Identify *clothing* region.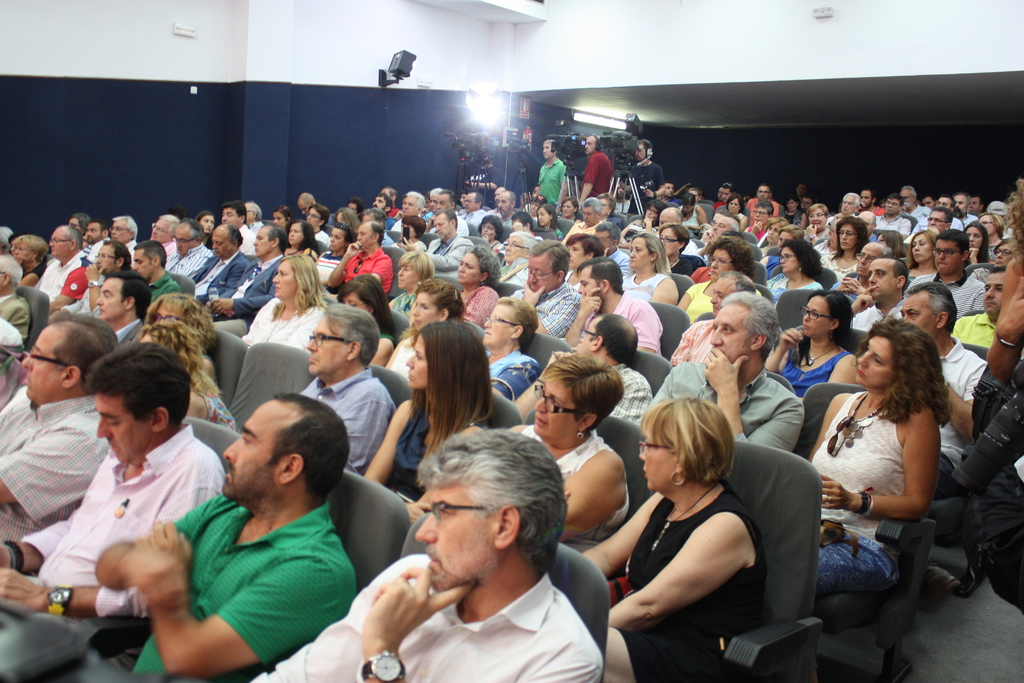
Region: detection(582, 151, 609, 202).
